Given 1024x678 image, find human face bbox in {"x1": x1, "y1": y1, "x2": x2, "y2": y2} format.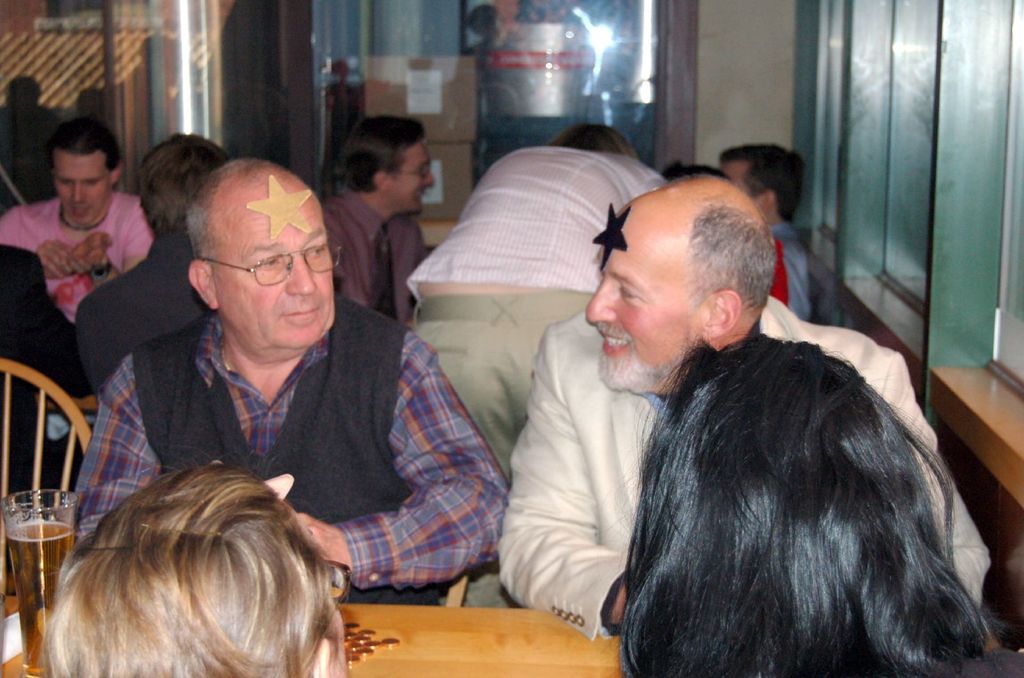
{"x1": 587, "y1": 212, "x2": 696, "y2": 395}.
